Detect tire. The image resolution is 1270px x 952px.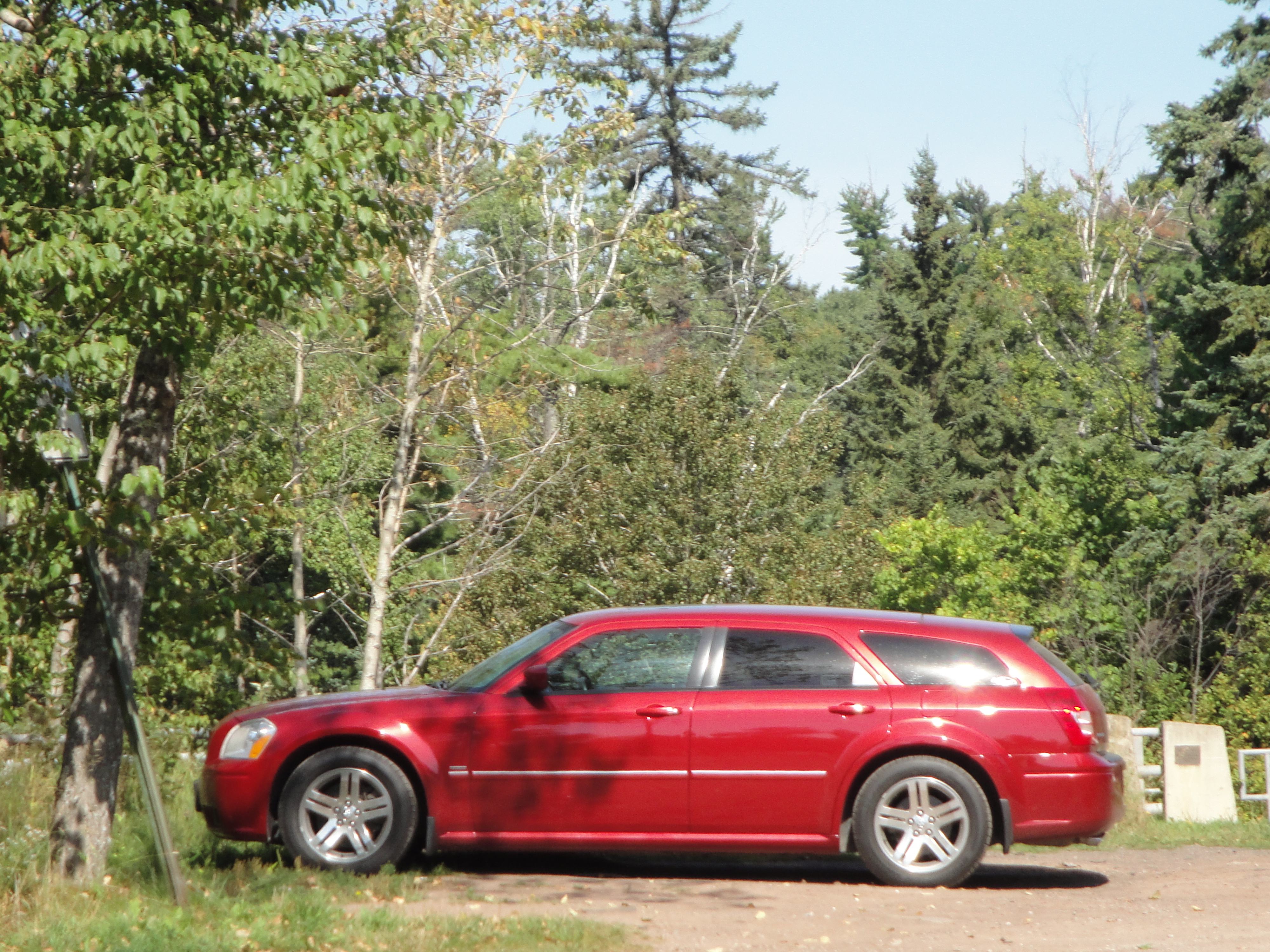
(x1=88, y1=238, x2=132, y2=276).
